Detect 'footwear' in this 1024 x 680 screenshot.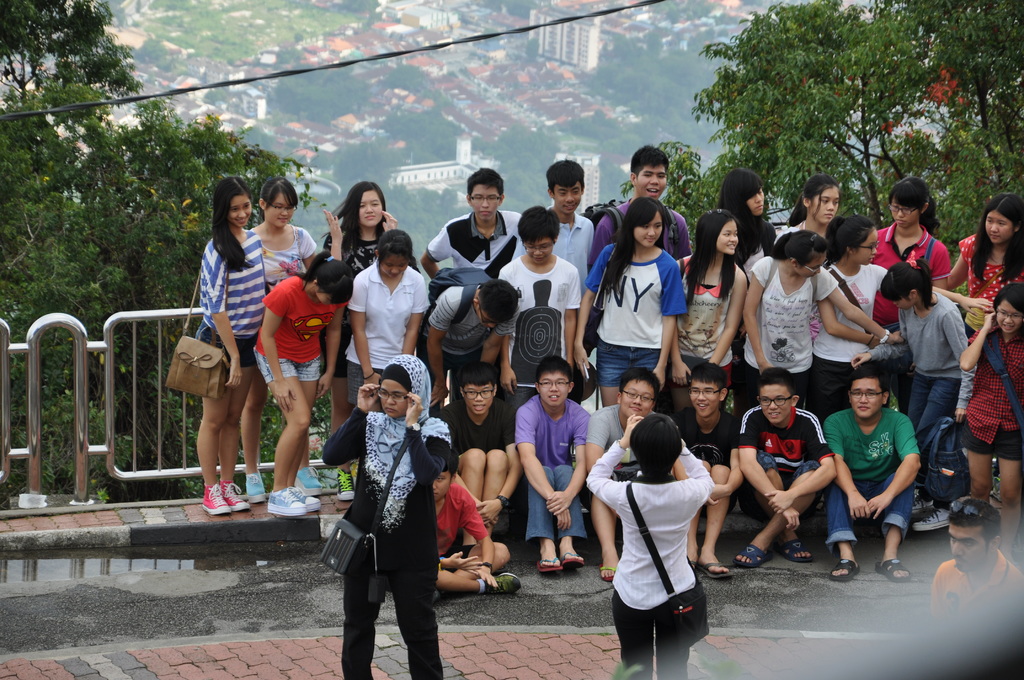
Detection: box=[536, 554, 564, 574].
